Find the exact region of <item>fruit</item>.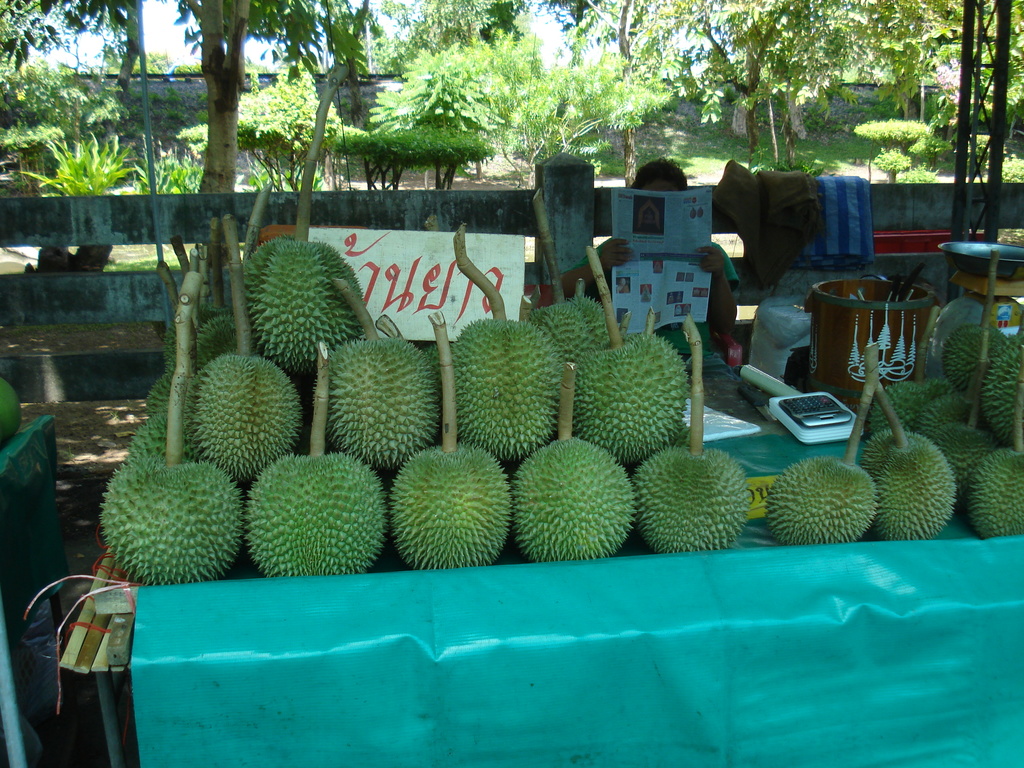
Exact region: box=[564, 332, 694, 470].
